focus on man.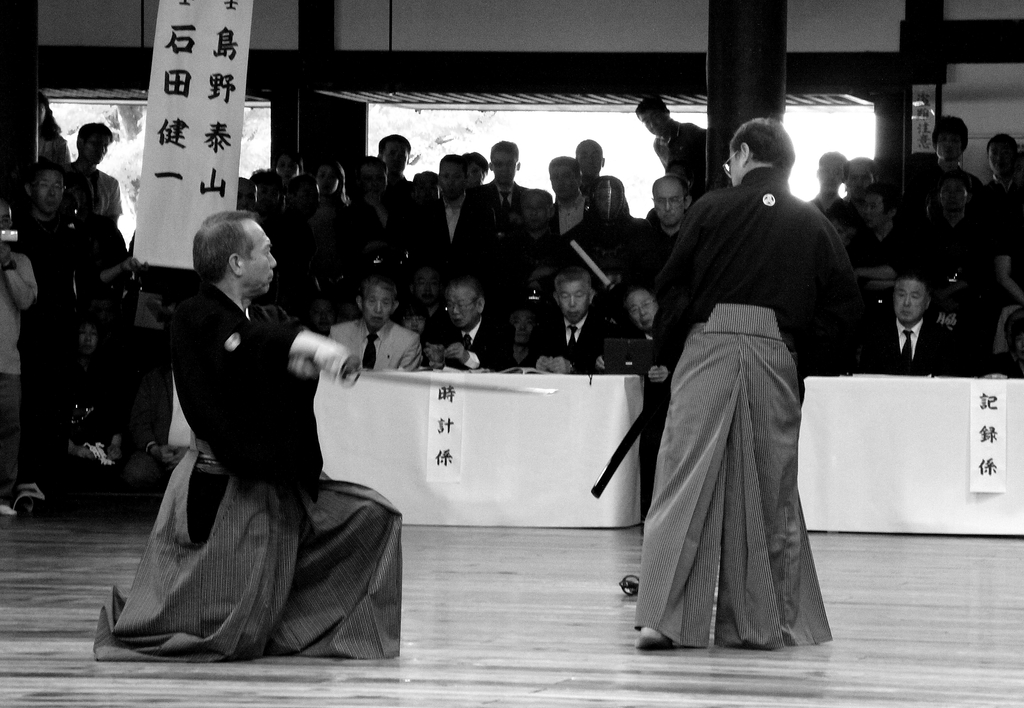
Focused at [540,156,606,278].
